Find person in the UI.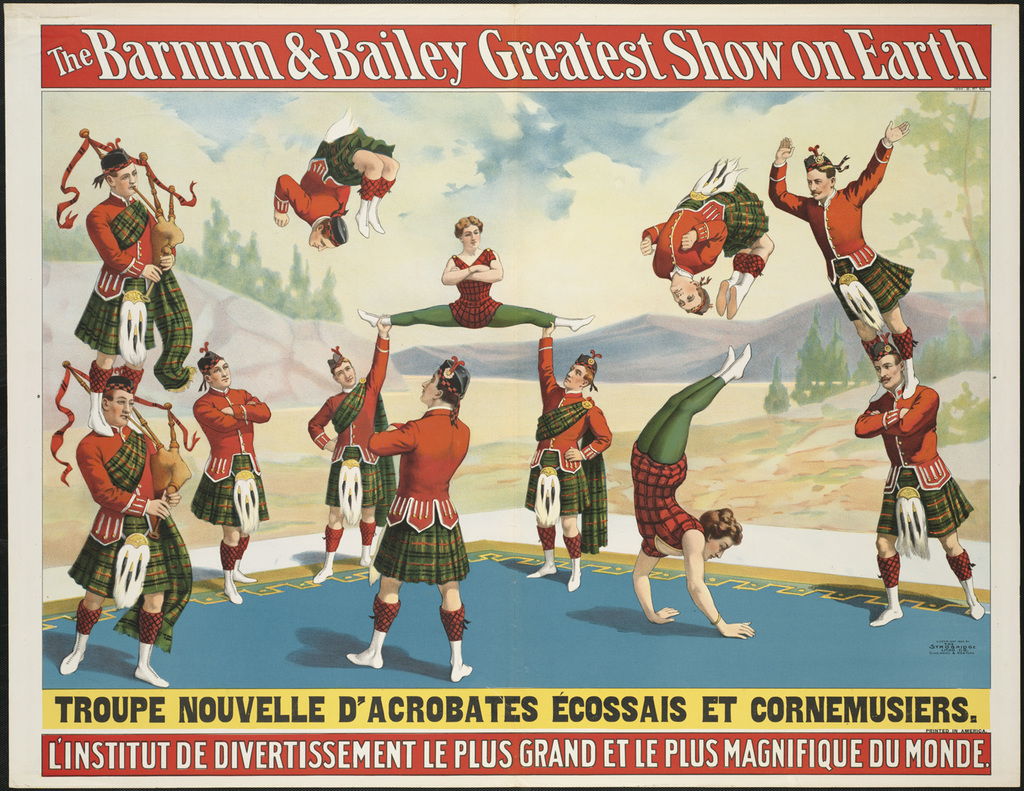
UI element at [353,335,489,671].
